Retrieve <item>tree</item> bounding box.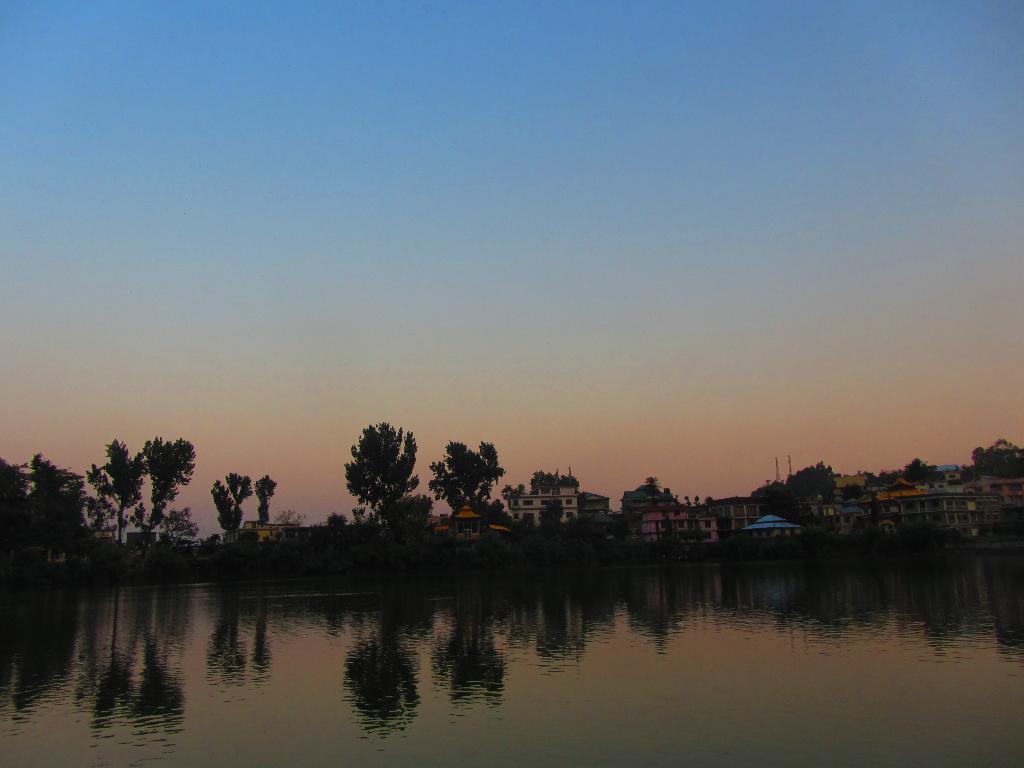
Bounding box: (left=253, top=468, right=278, bottom=527).
